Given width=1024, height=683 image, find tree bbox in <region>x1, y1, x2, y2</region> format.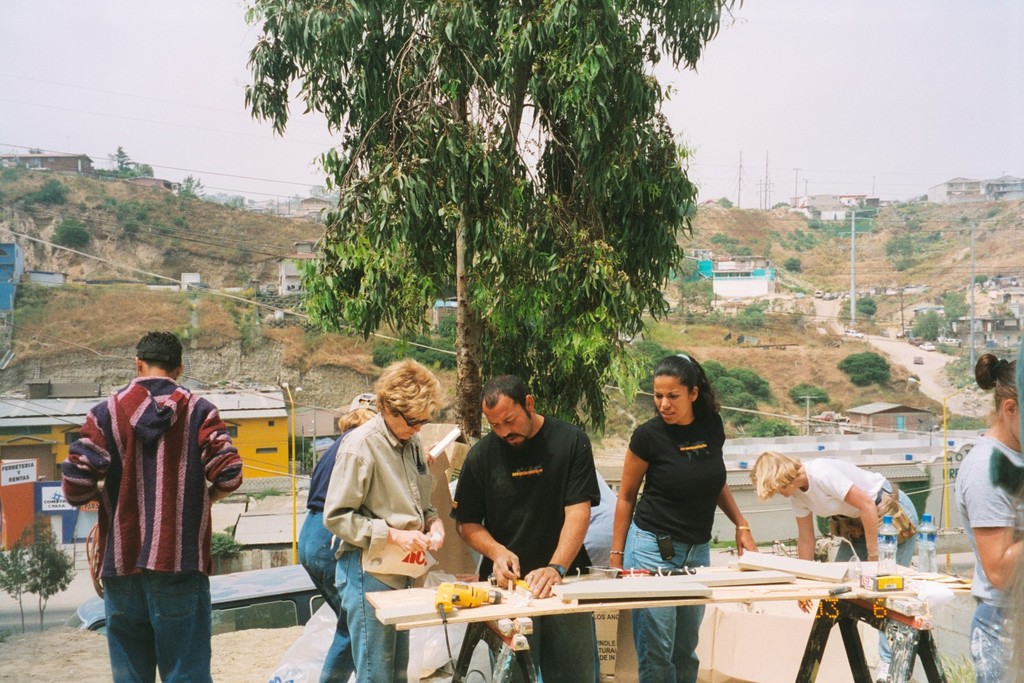
<region>786, 381, 824, 408</region>.
